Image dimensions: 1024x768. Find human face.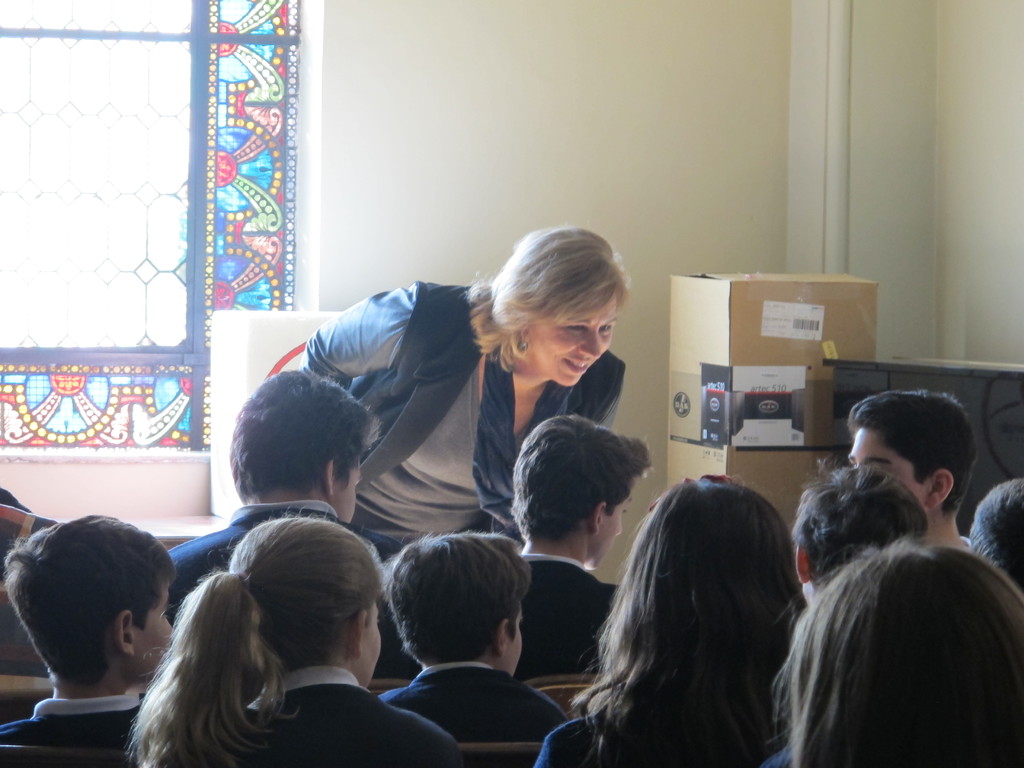
BBox(527, 294, 613, 384).
